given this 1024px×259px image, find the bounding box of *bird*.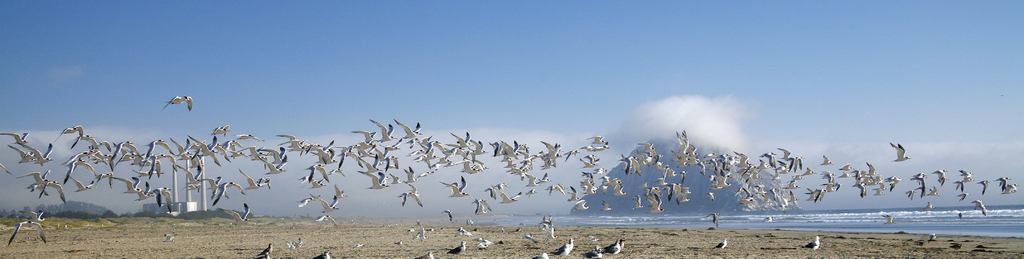
x1=413, y1=251, x2=435, y2=258.
